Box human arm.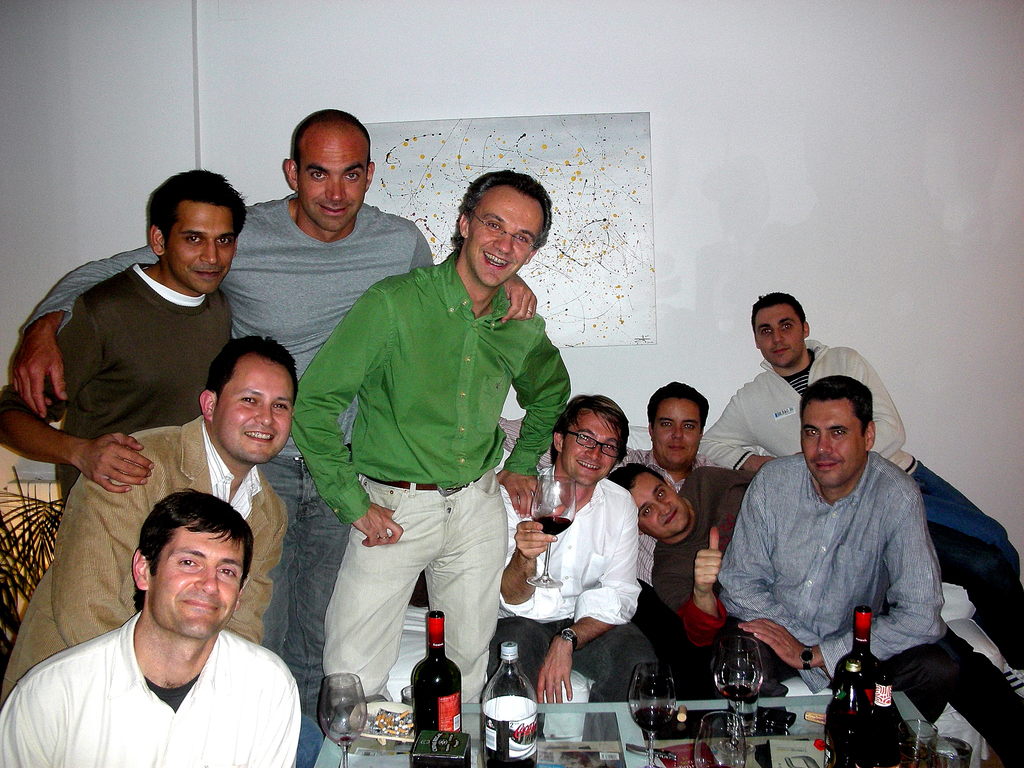
(x1=298, y1=268, x2=412, y2=550).
